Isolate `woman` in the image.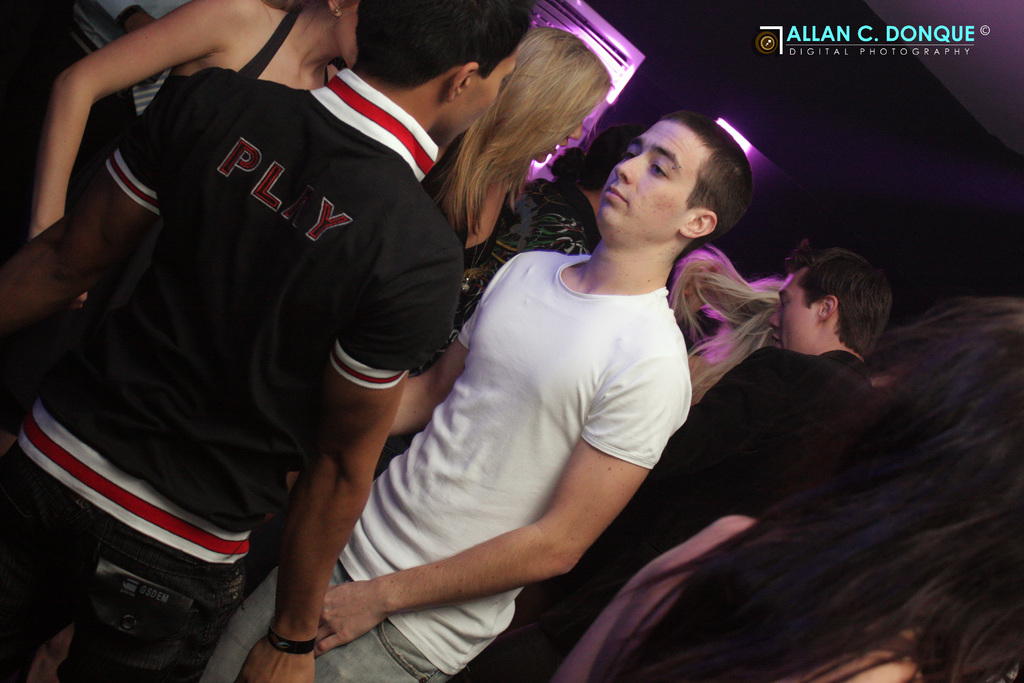
Isolated region: [409, 21, 616, 374].
